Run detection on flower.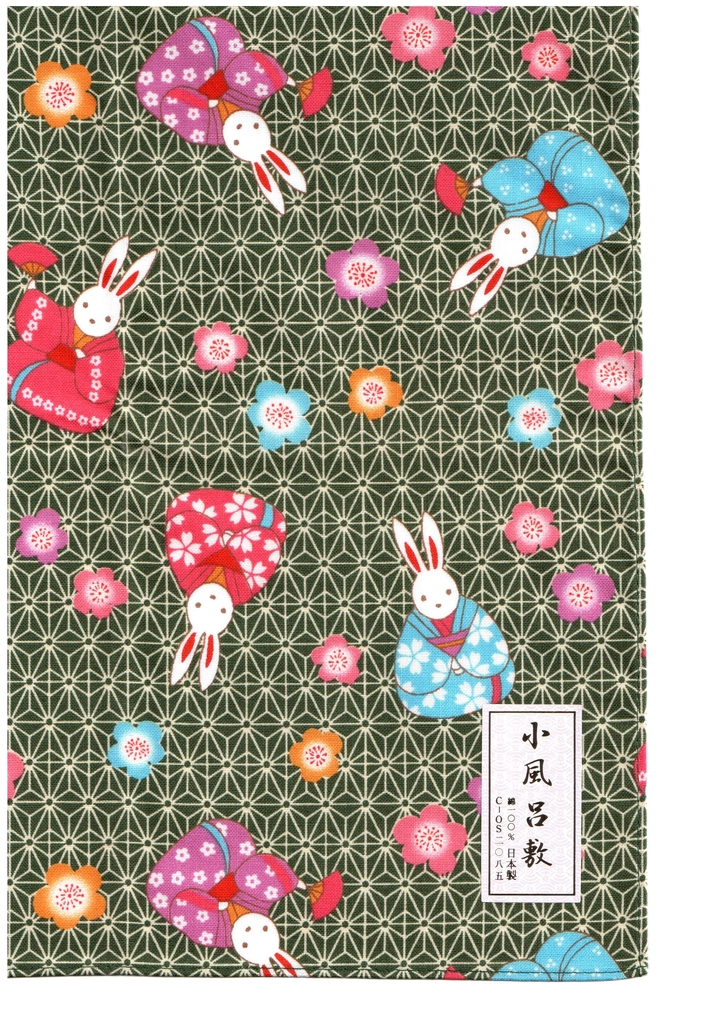
Result: <box>522,26,576,78</box>.
